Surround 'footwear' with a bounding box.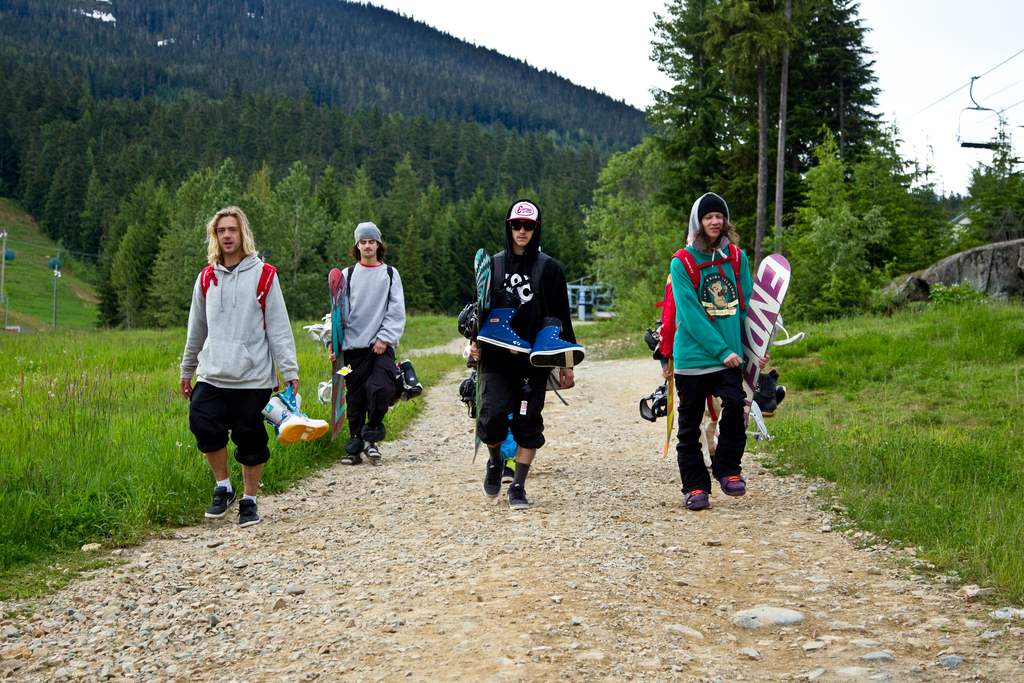
Rect(680, 487, 710, 511).
